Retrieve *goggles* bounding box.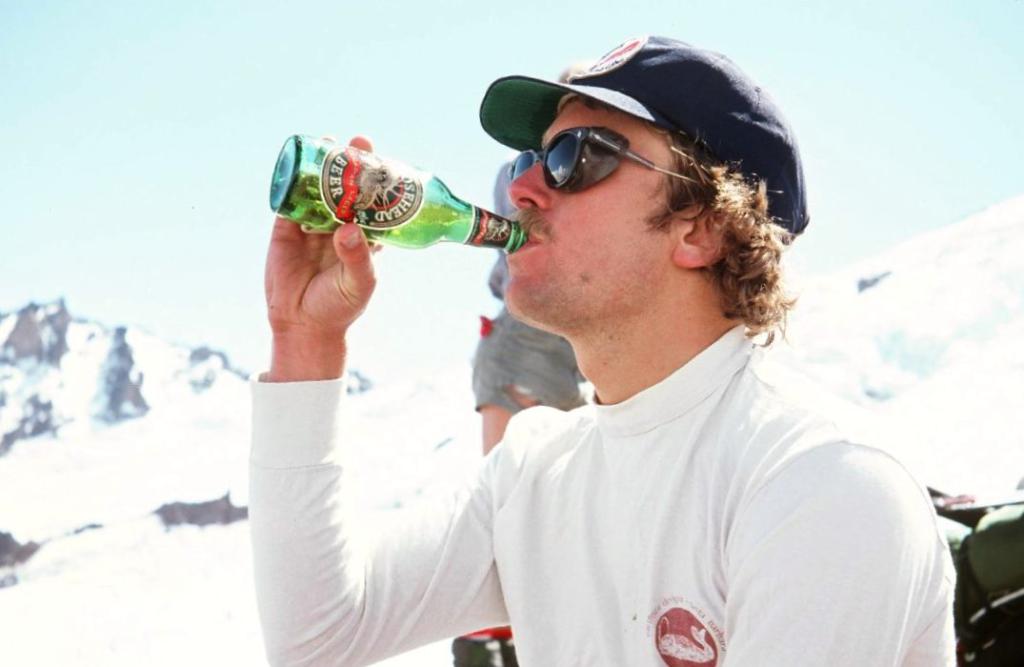
Bounding box: locate(506, 131, 693, 228).
